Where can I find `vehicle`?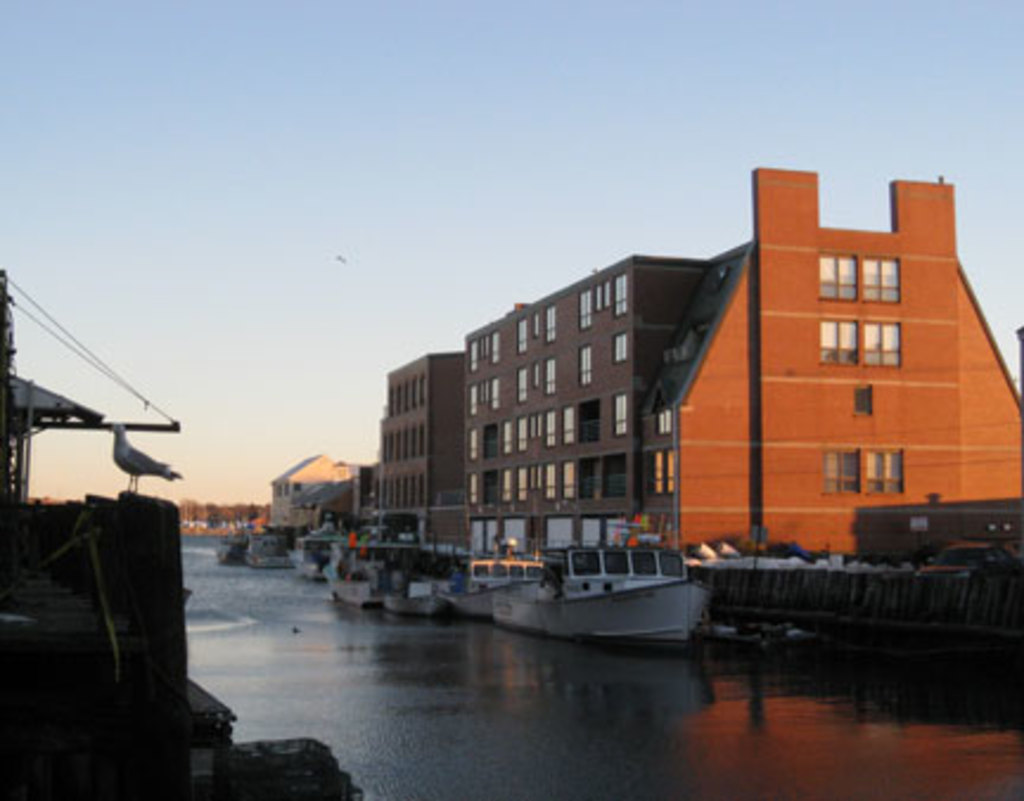
You can find it at Rect(0, 268, 375, 799).
